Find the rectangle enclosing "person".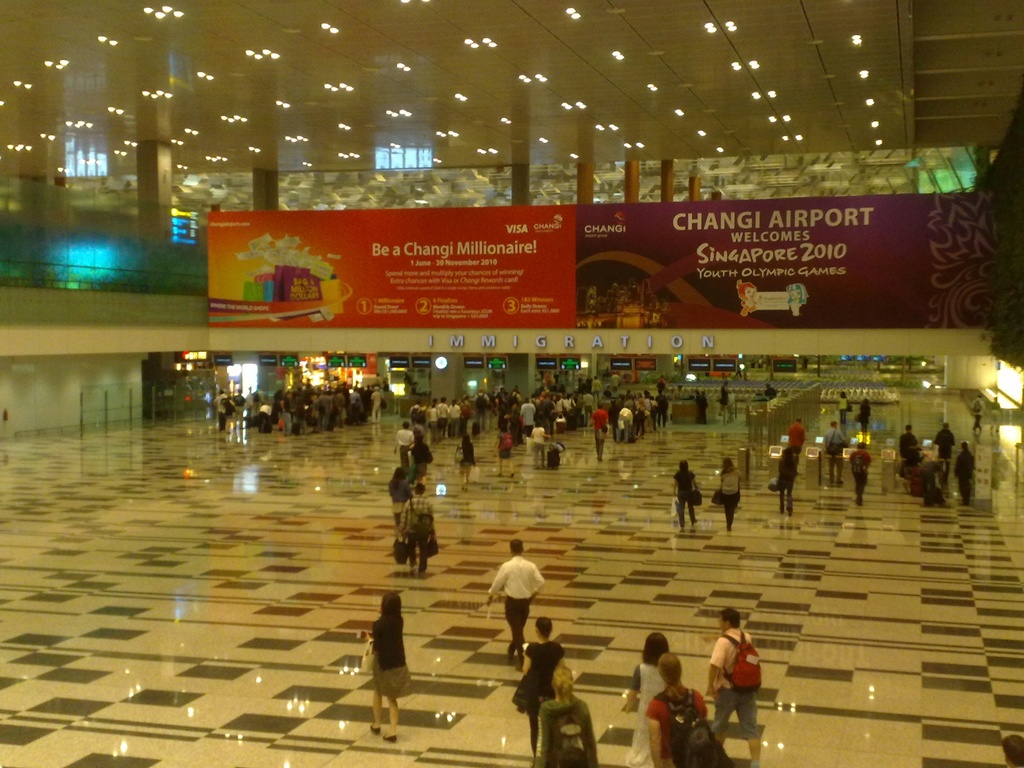
box=[821, 424, 847, 490].
